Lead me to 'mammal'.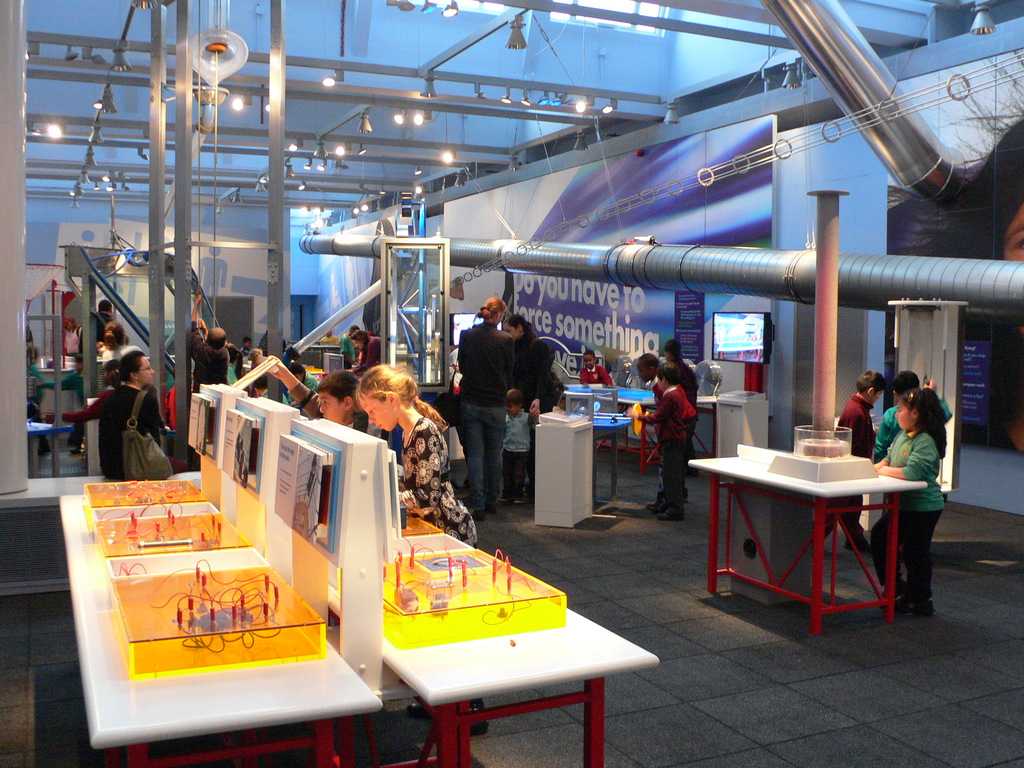
Lead to 263,353,383,437.
